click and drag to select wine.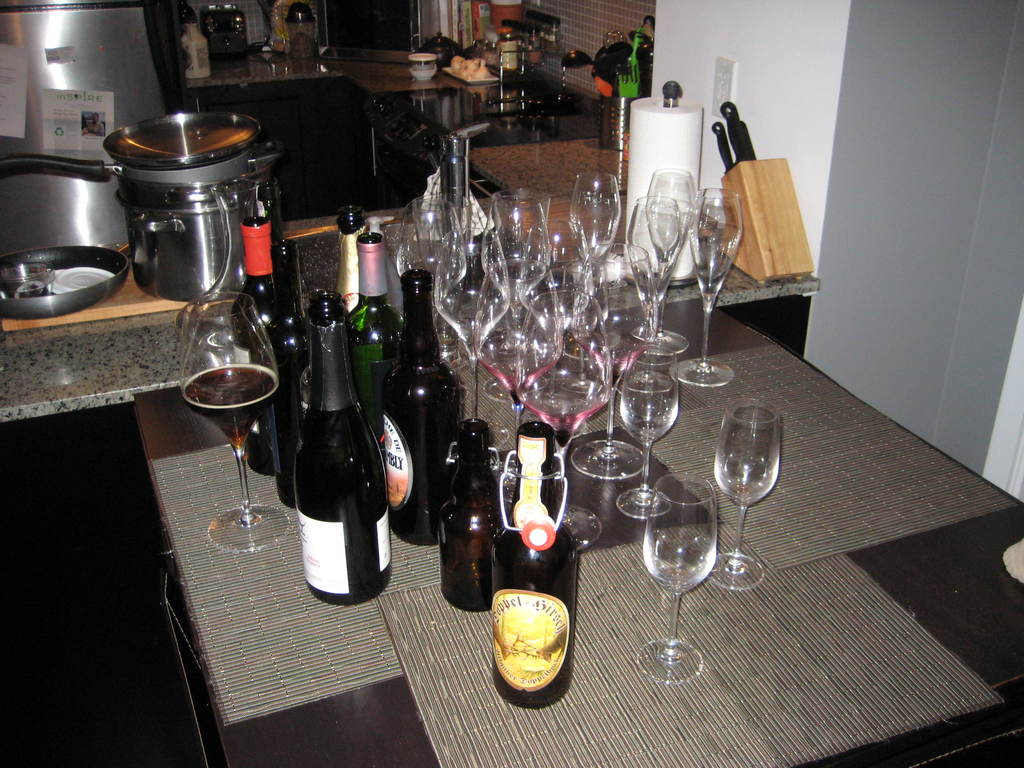
Selection: bbox=(476, 351, 542, 407).
